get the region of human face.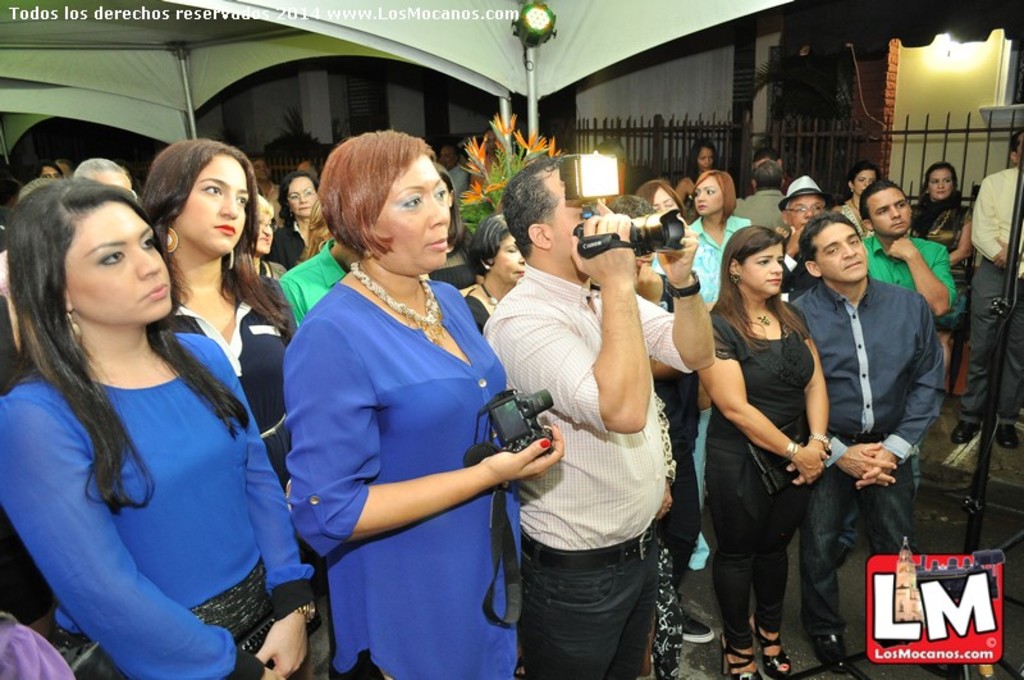
253, 160, 273, 182.
